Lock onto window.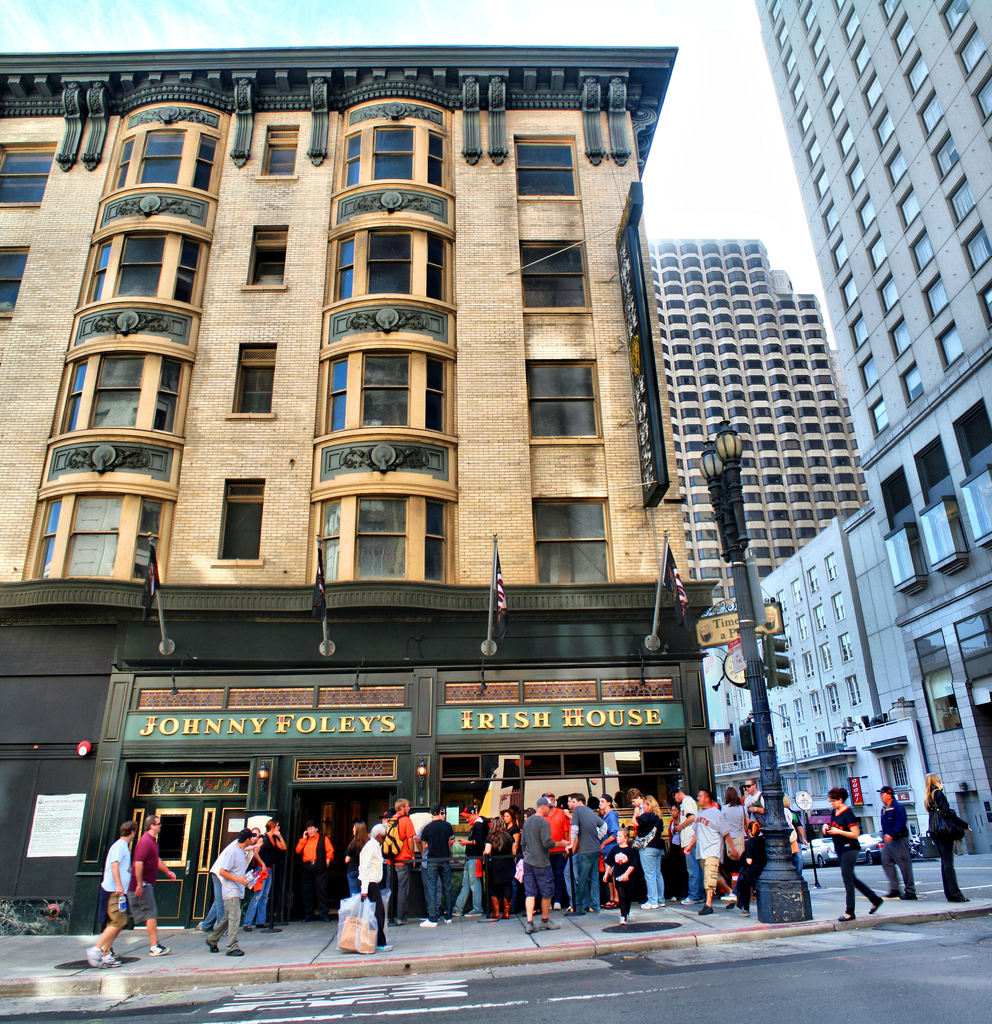
Locked: 840 630 850 662.
